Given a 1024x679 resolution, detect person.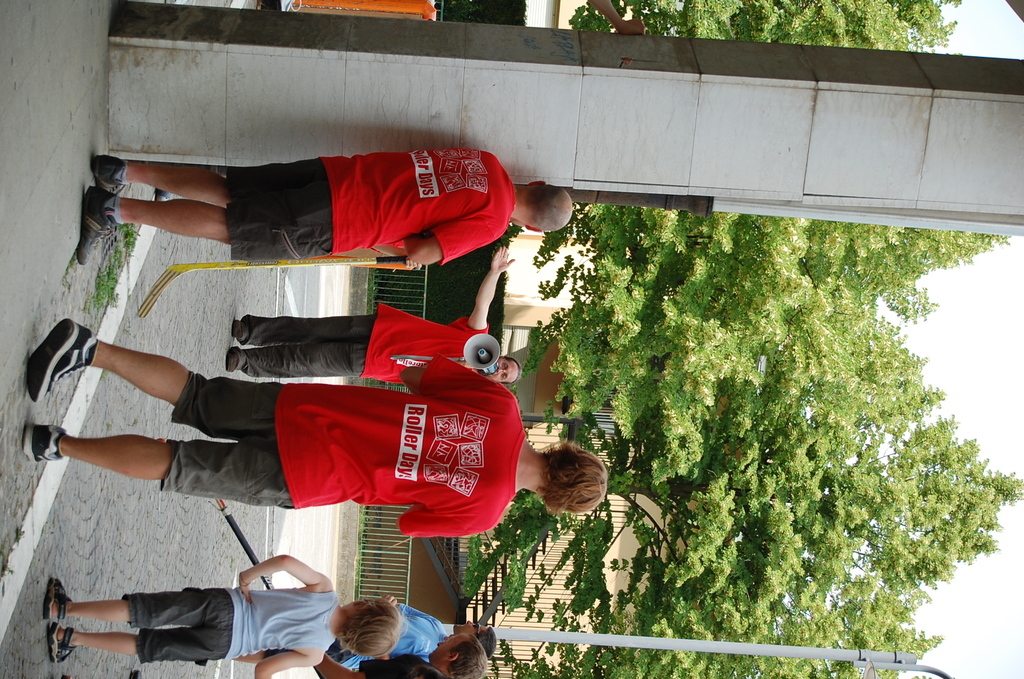
l=26, t=269, r=546, b=588.
